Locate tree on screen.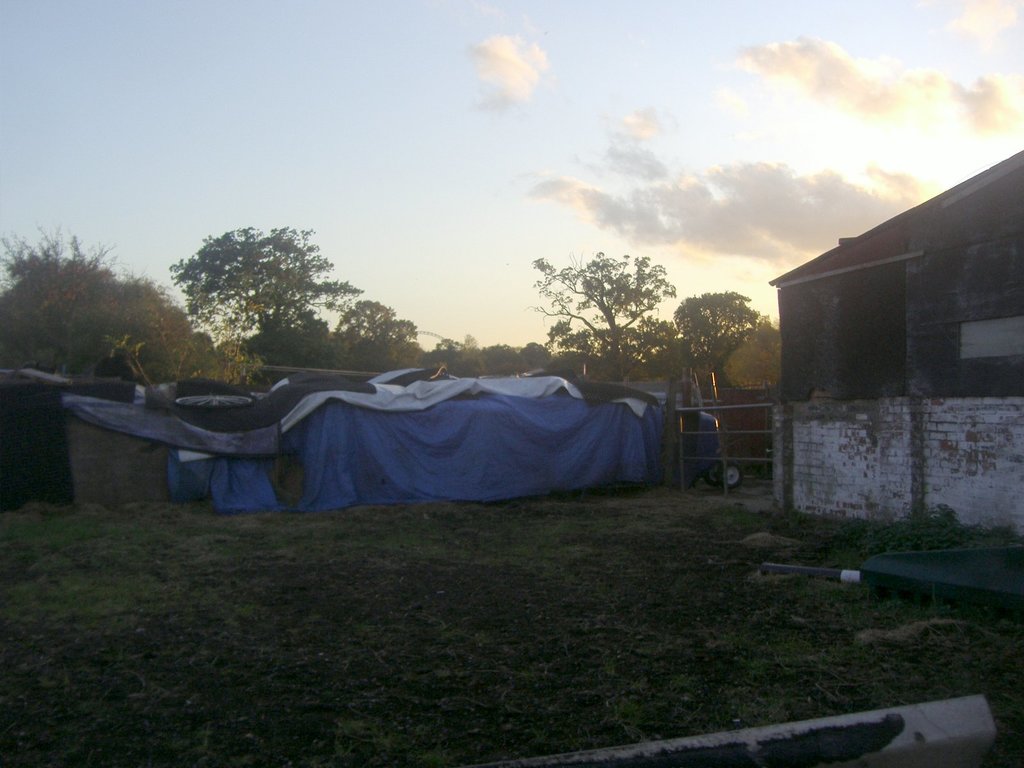
On screen at box=[337, 299, 421, 366].
